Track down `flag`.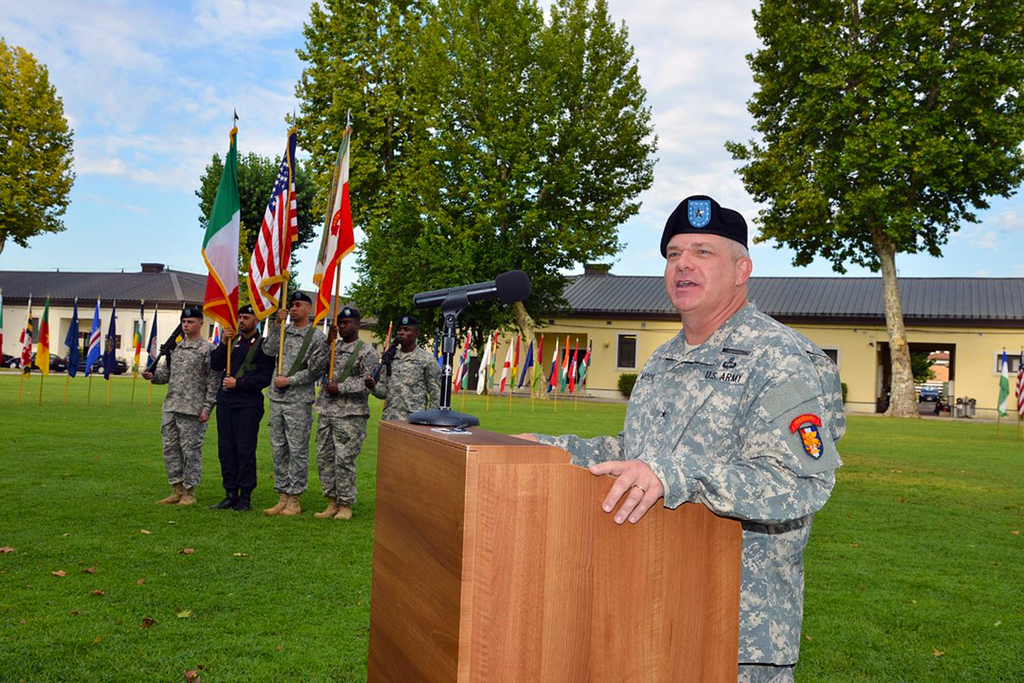
Tracked to 1009:355:1023:415.
